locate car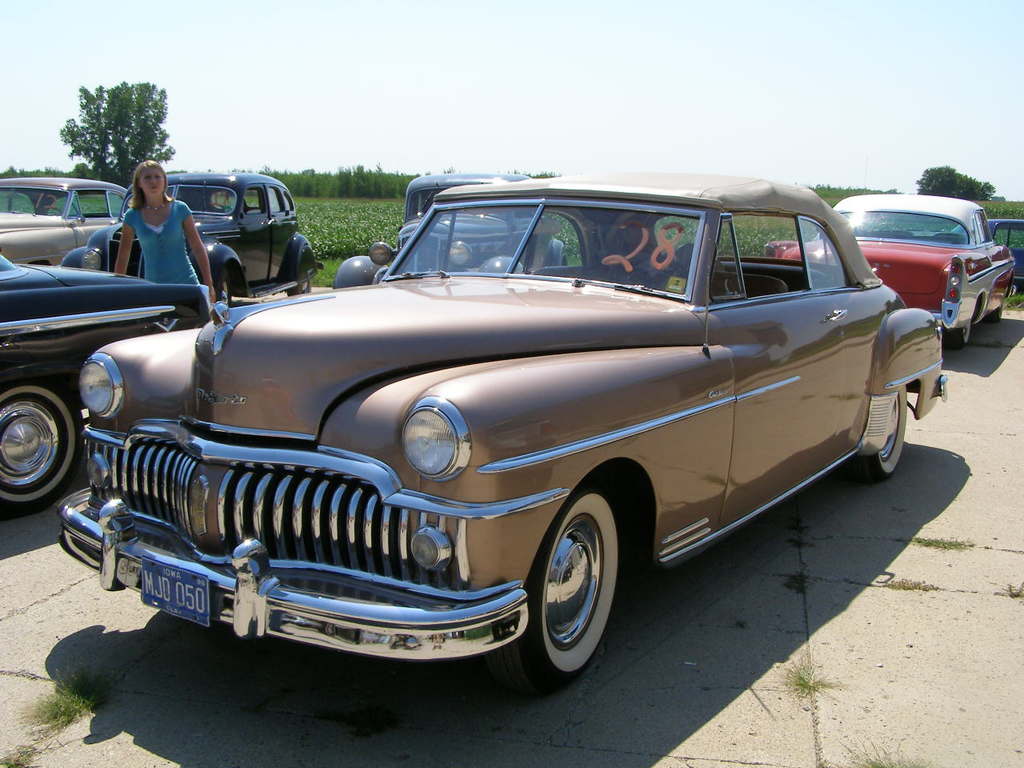
box(0, 174, 131, 267)
